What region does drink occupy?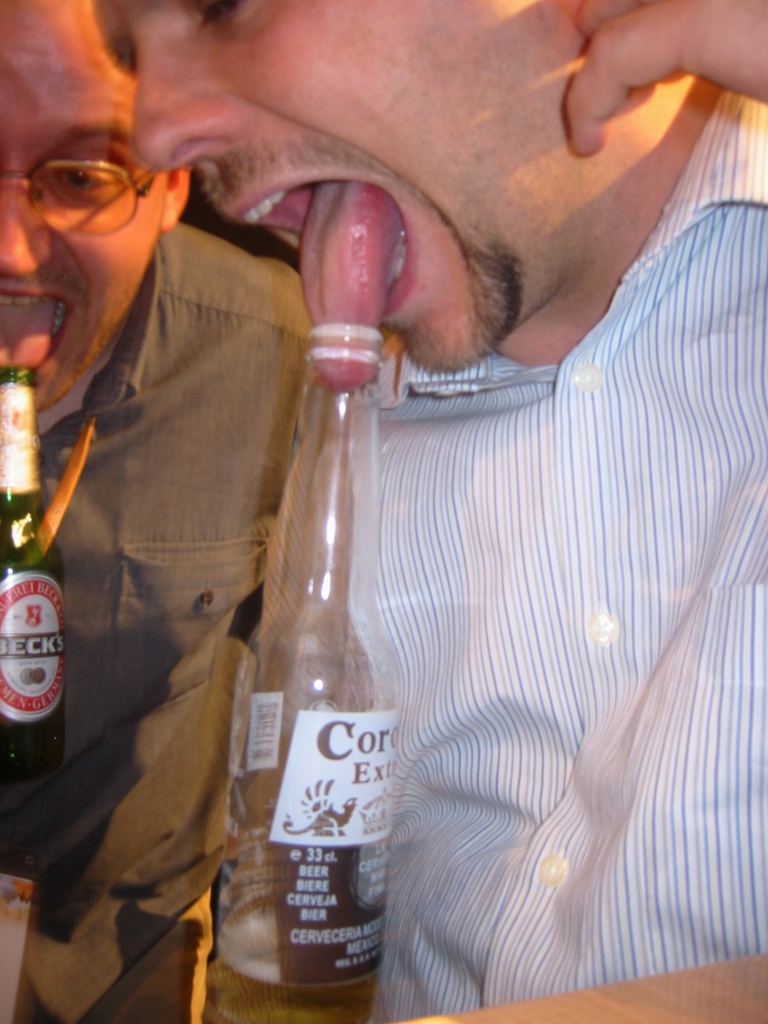
[left=210, top=892, right=381, bottom=1023].
